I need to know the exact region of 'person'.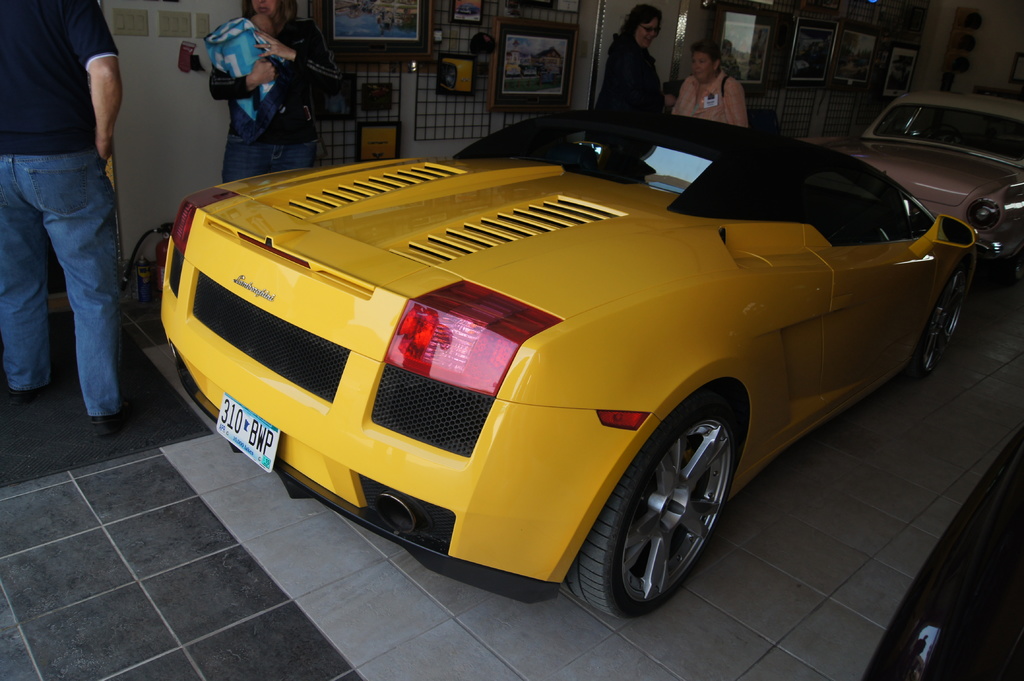
Region: left=0, top=0, right=132, bottom=437.
